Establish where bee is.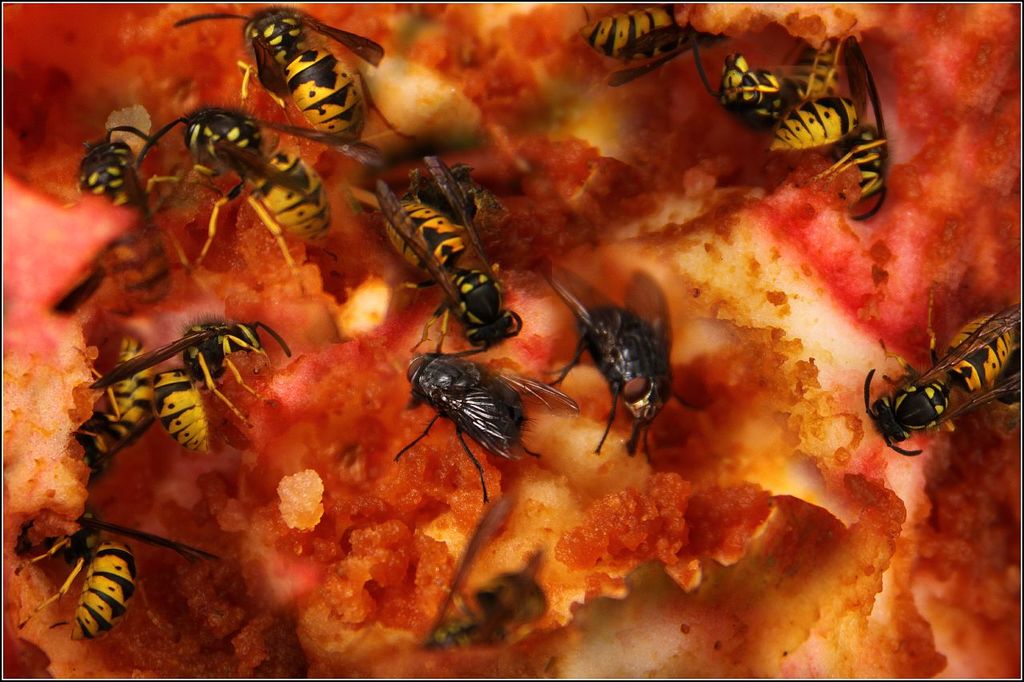
Established at x1=570, y1=0, x2=723, y2=90.
